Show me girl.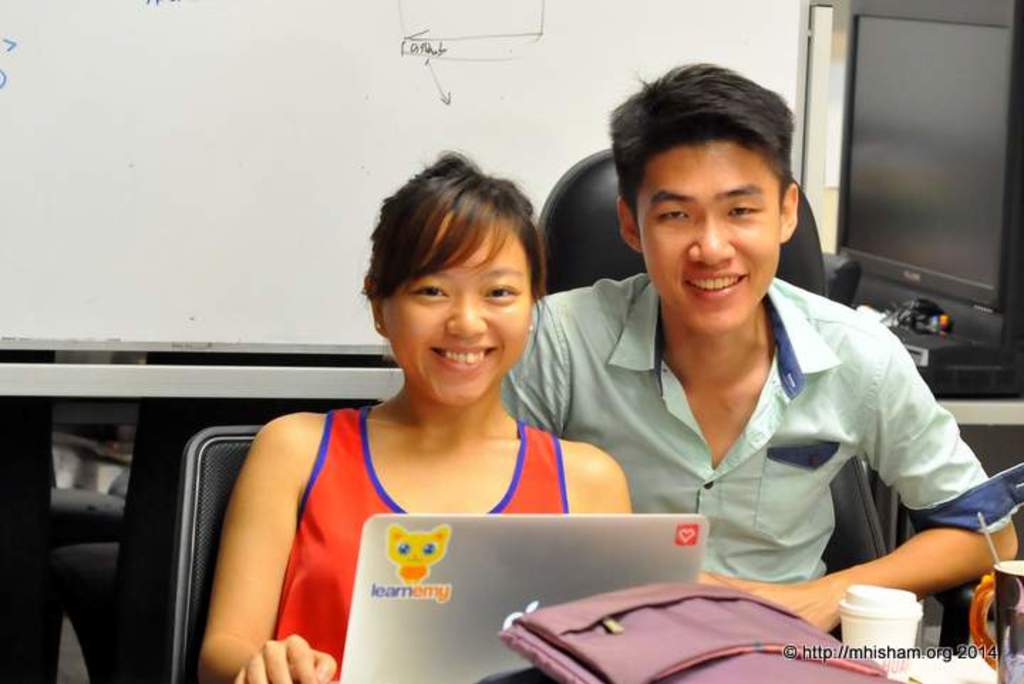
girl is here: region(198, 146, 634, 683).
